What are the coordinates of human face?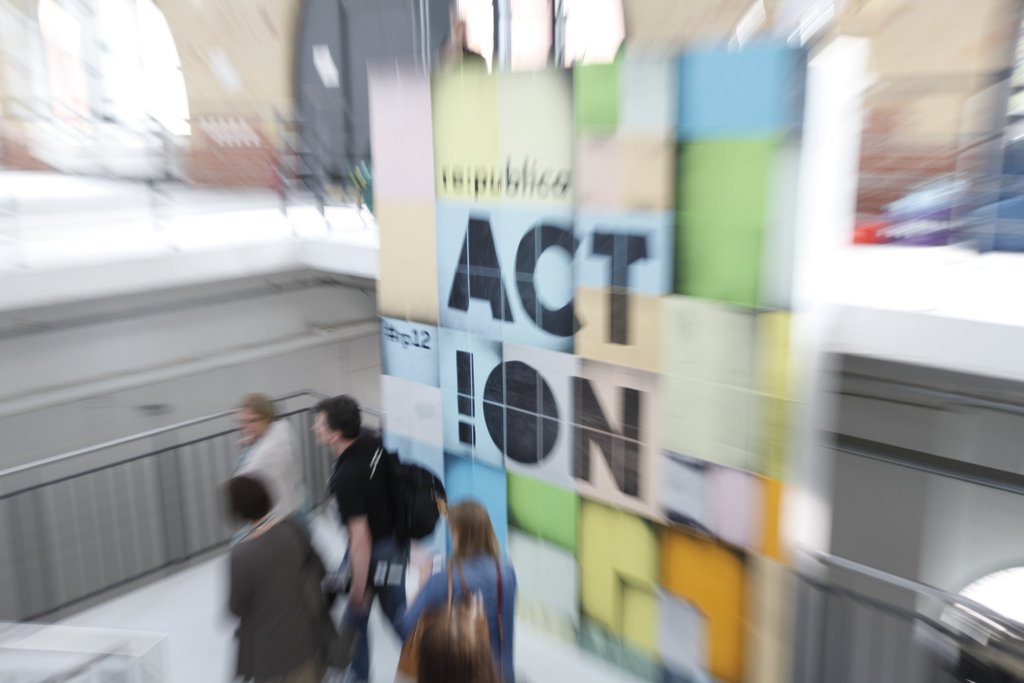
231, 402, 267, 441.
